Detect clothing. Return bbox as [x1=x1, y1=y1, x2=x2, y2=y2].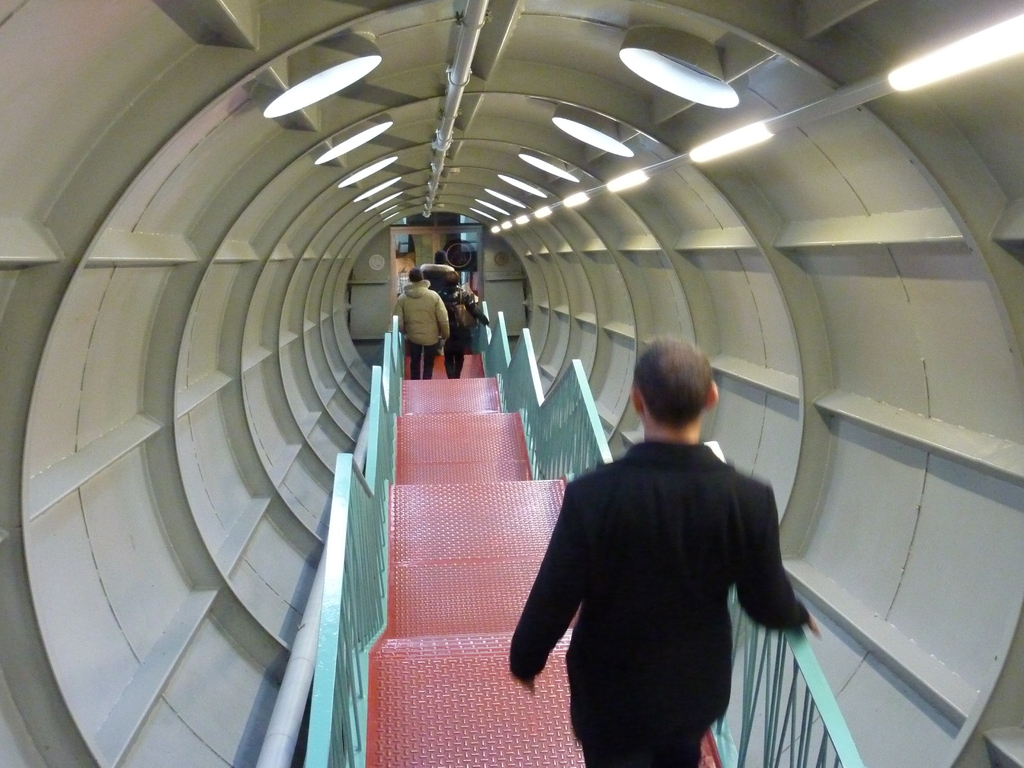
[x1=514, y1=401, x2=804, y2=753].
